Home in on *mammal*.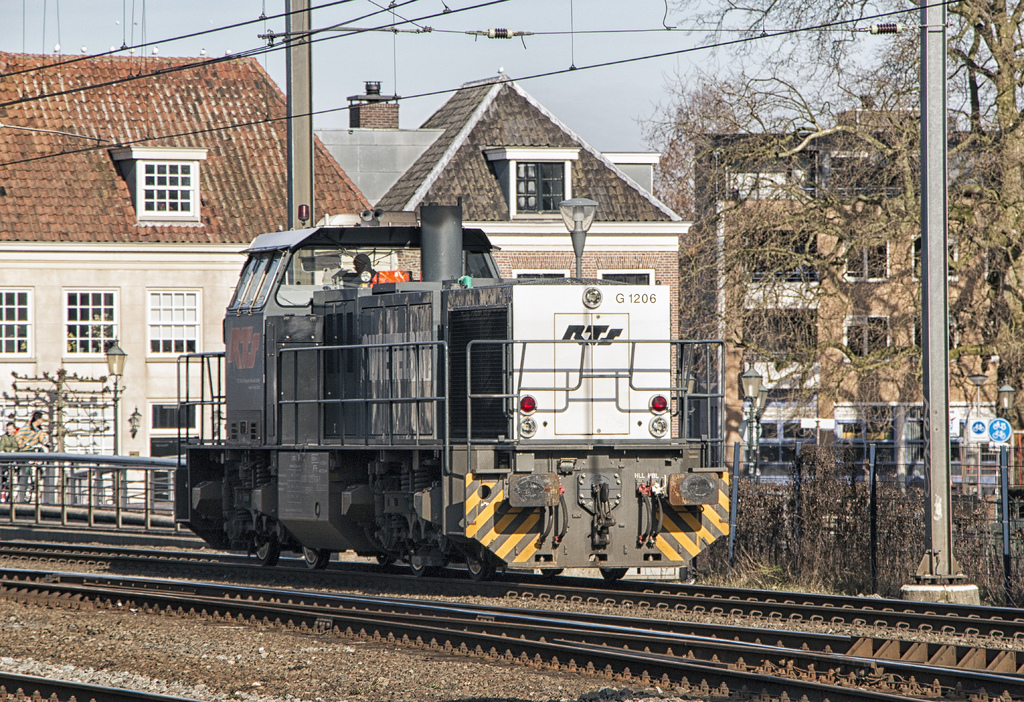
Homed in at [2,404,65,516].
